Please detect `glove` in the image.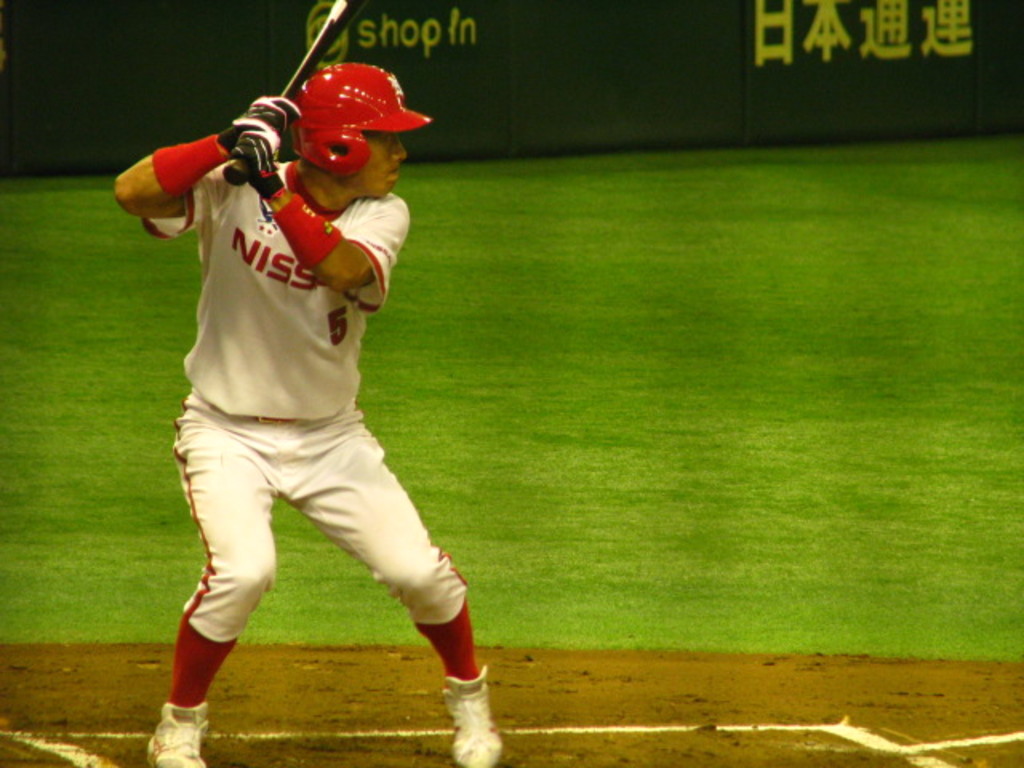
pyautogui.locateOnScreen(221, 96, 306, 149).
